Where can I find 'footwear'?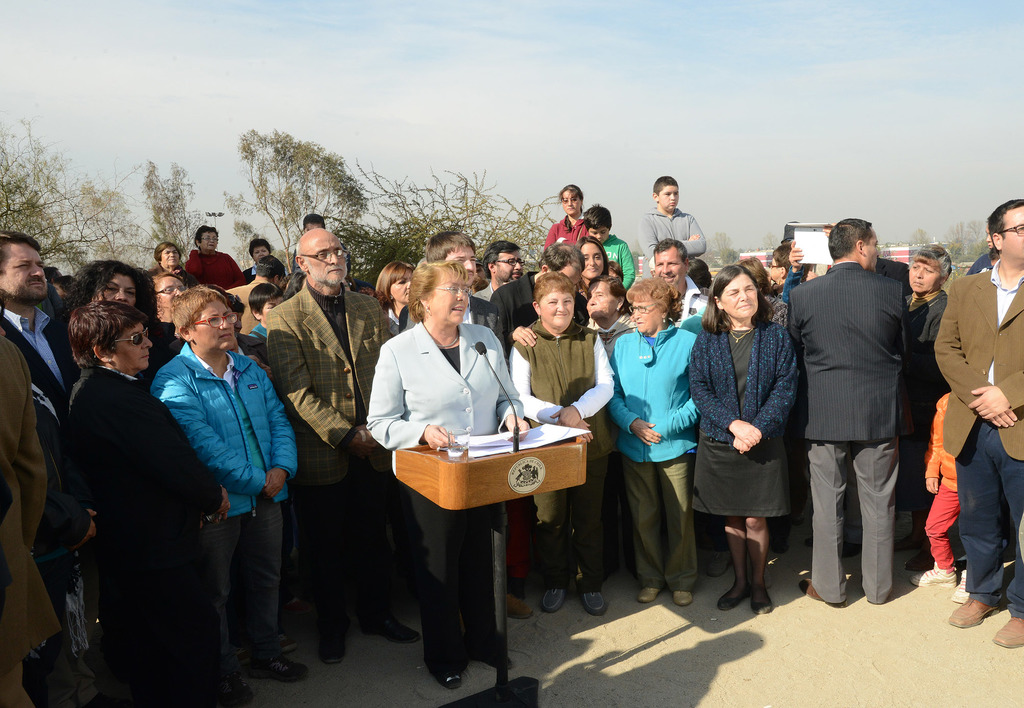
You can find it at <region>950, 595, 998, 625</region>.
